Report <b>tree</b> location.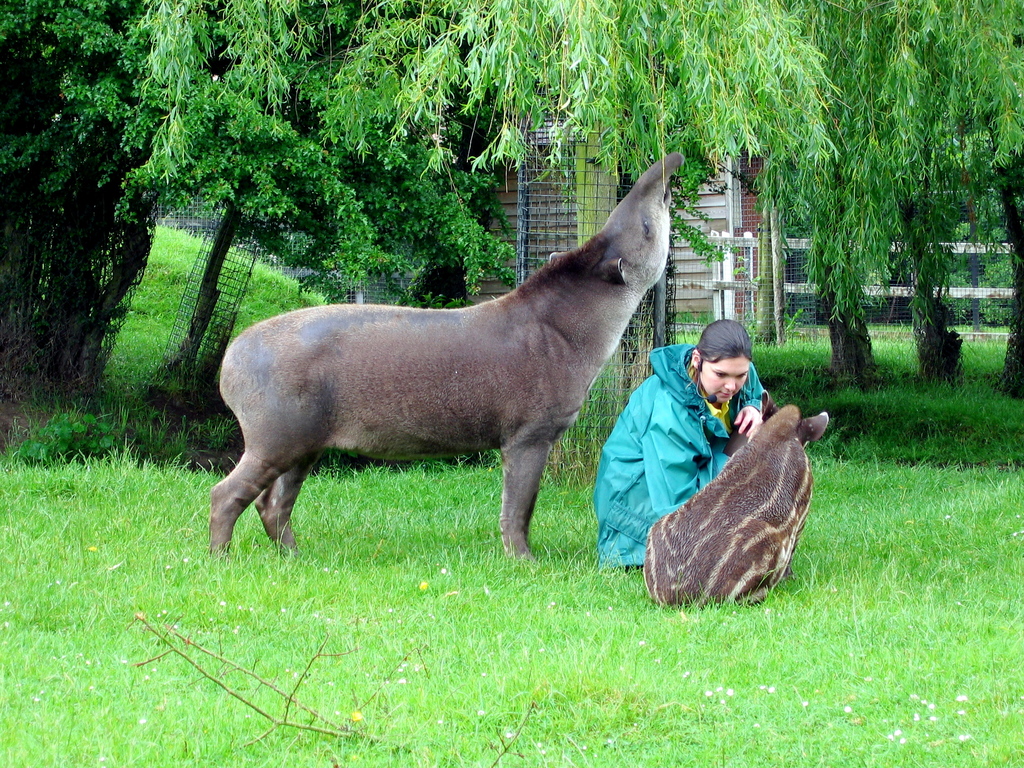
Report: <bbox>865, 0, 970, 374</bbox>.
